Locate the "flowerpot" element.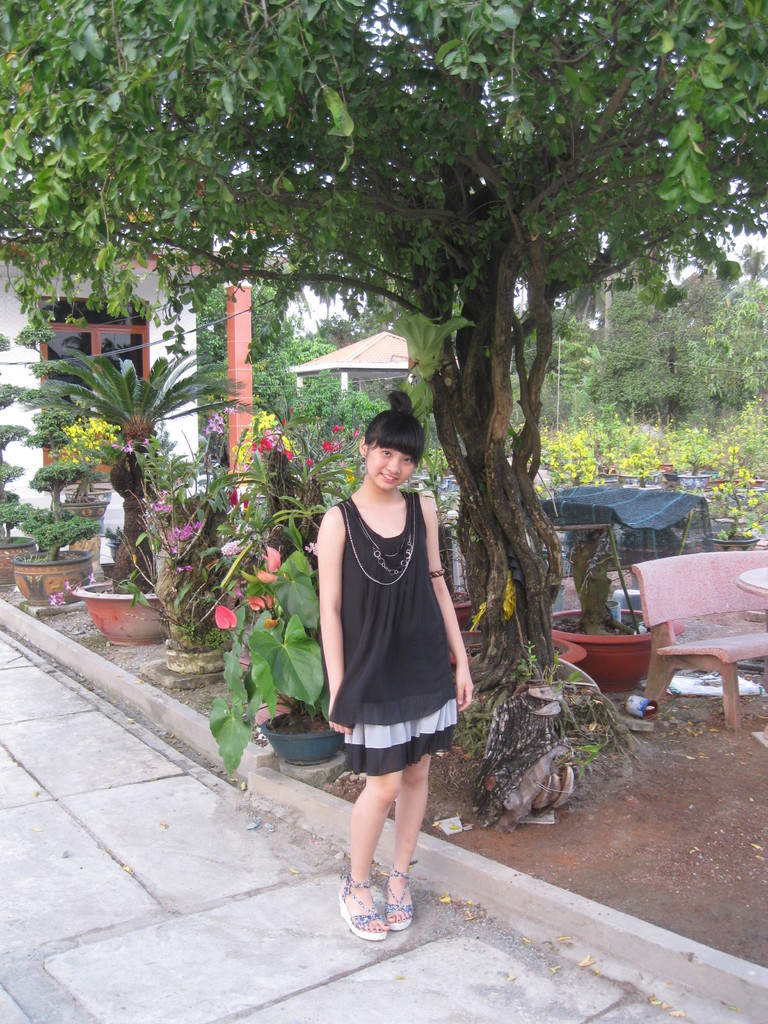
Element bbox: select_region(15, 543, 92, 598).
